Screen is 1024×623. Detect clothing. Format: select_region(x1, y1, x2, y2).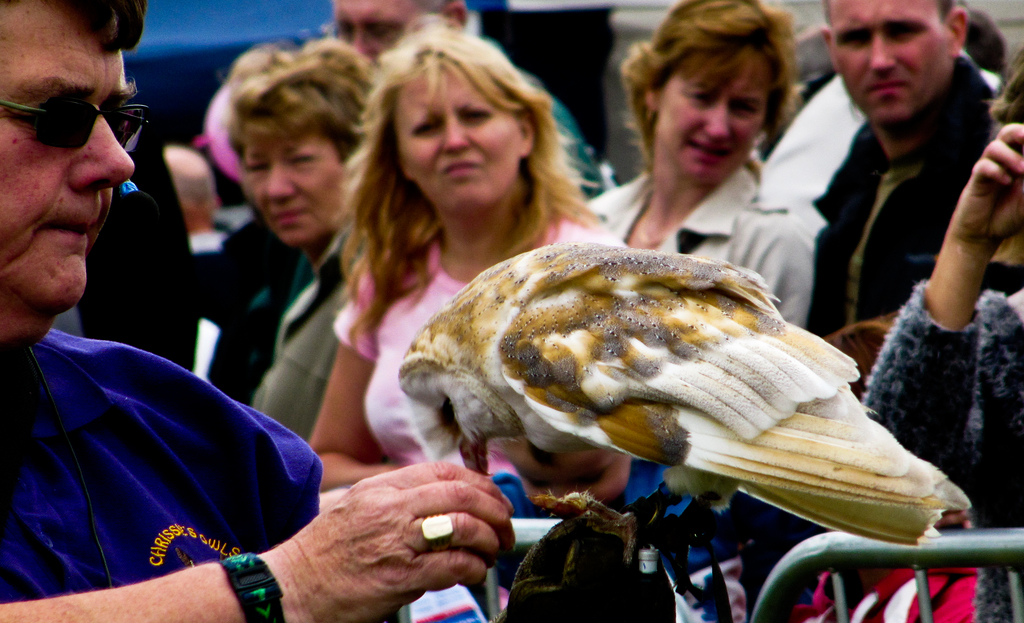
select_region(522, 71, 608, 202).
